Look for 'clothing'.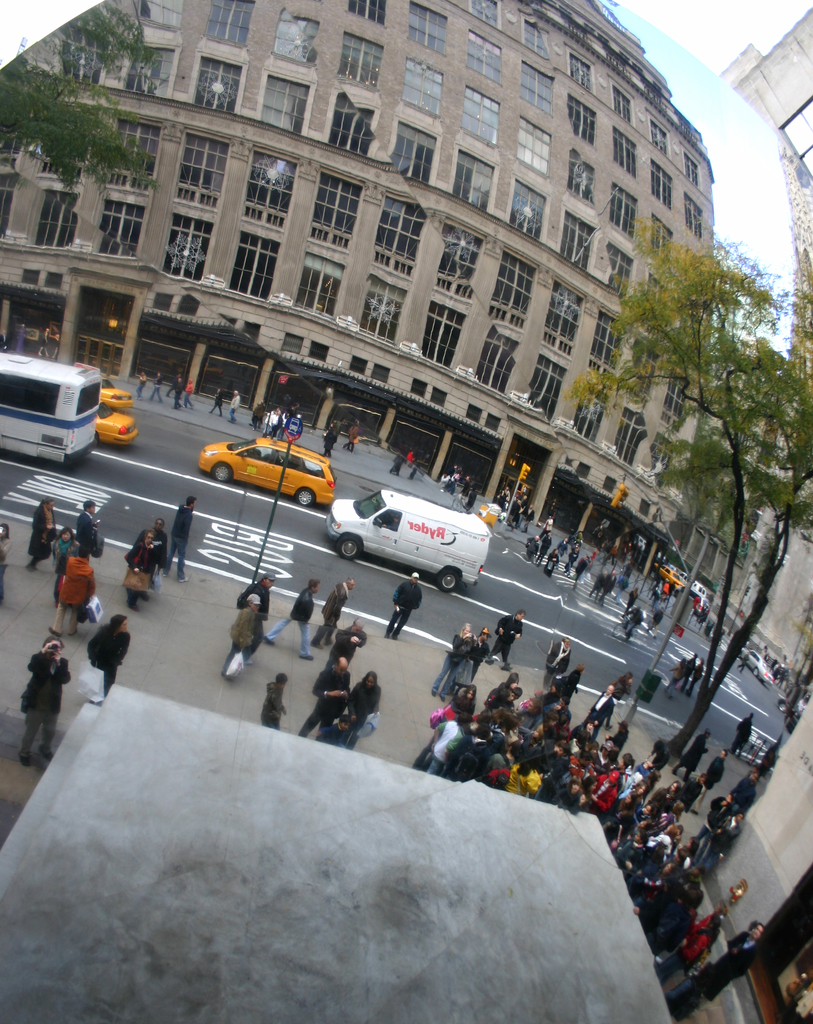
Found: x1=310, y1=659, x2=353, y2=739.
